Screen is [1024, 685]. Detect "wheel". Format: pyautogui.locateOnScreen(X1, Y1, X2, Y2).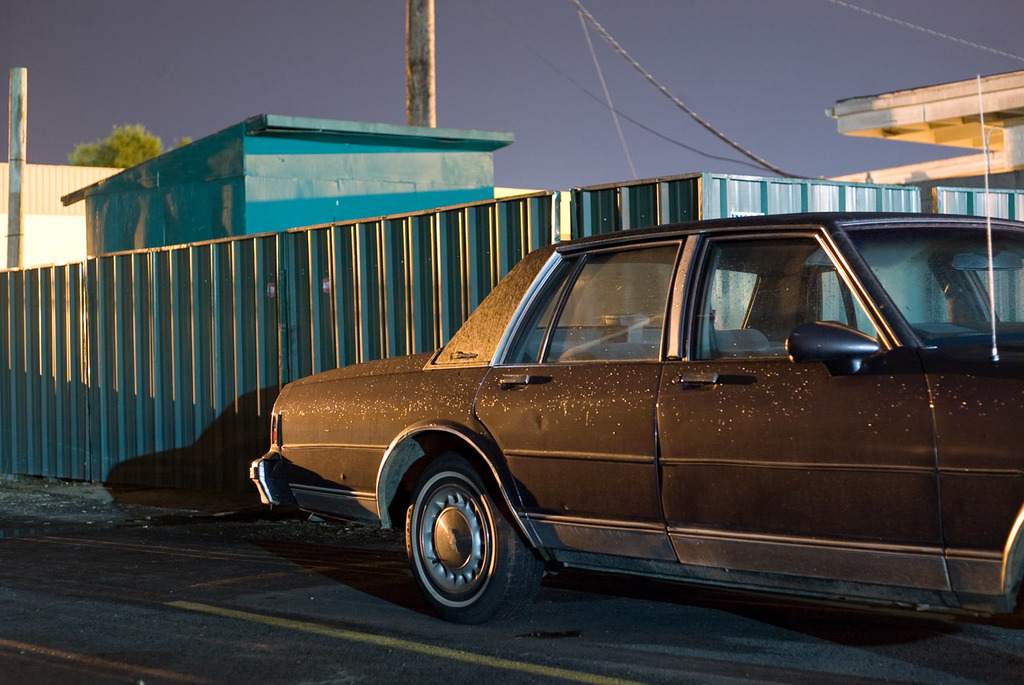
pyautogui.locateOnScreen(399, 466, 513, 611).
